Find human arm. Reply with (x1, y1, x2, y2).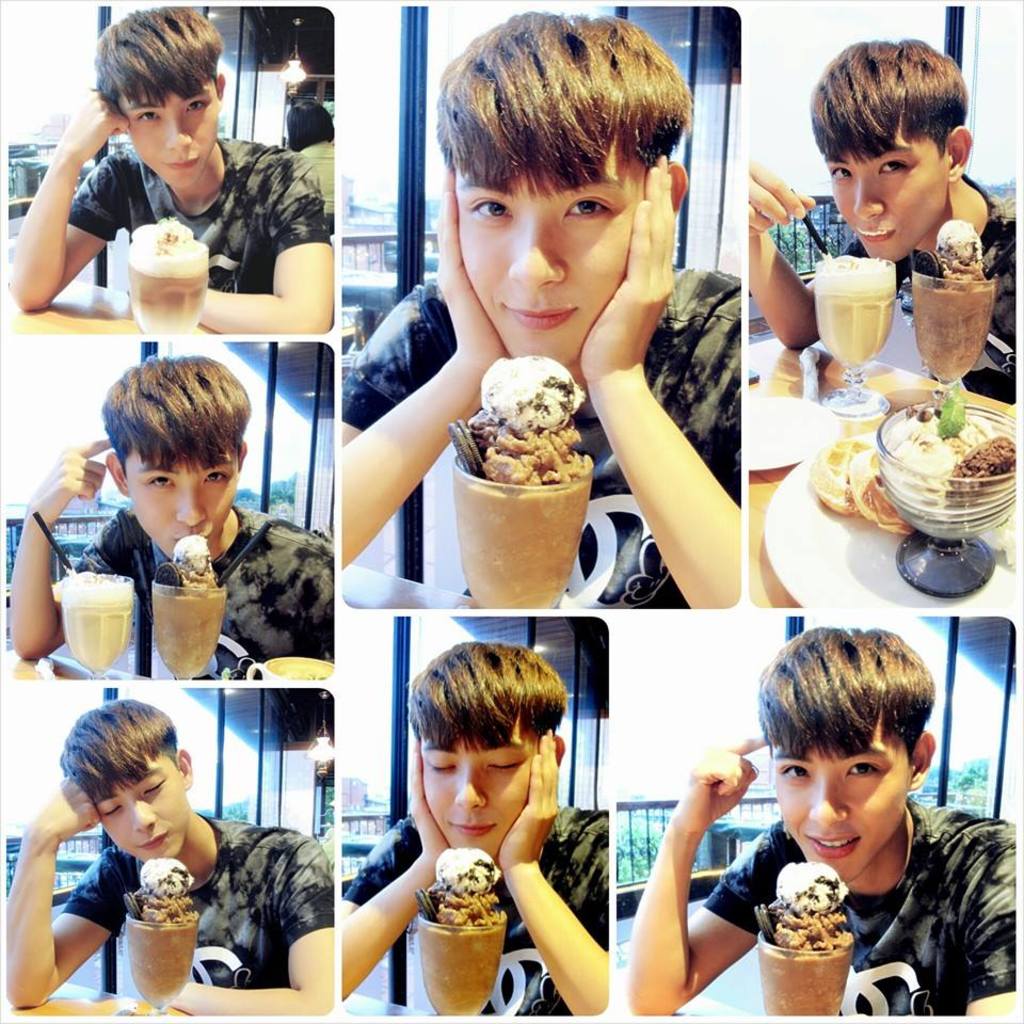
(334, 798, 462, 992).
